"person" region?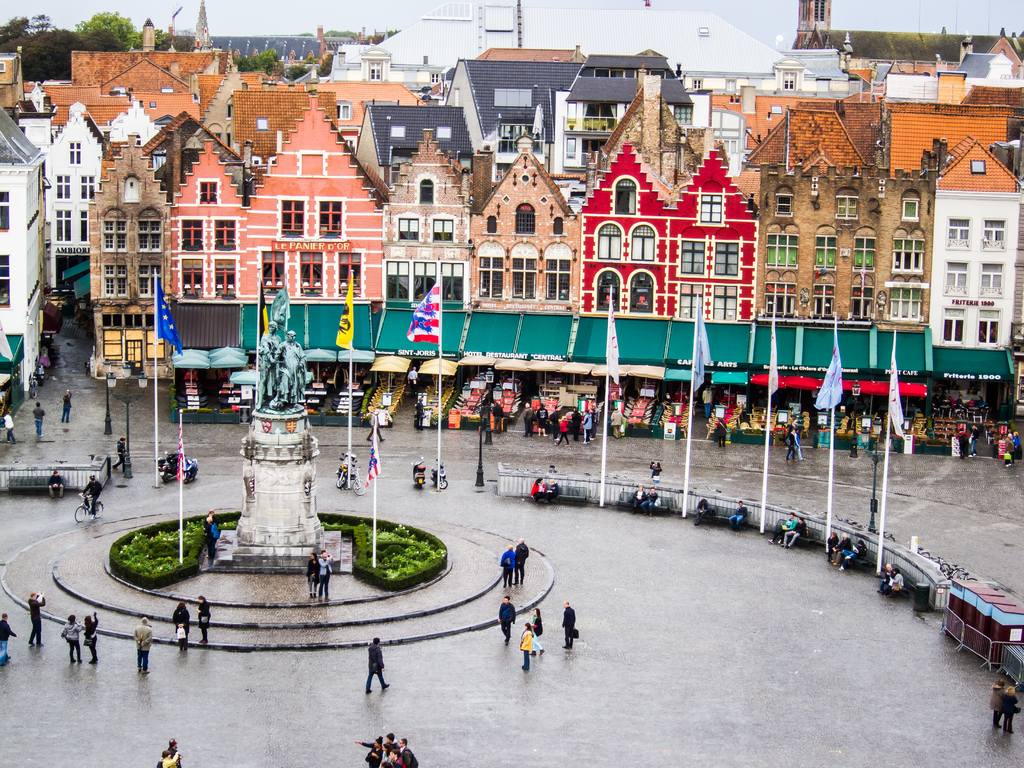
(x1=523, y1=623, x2=529, y2=674)
